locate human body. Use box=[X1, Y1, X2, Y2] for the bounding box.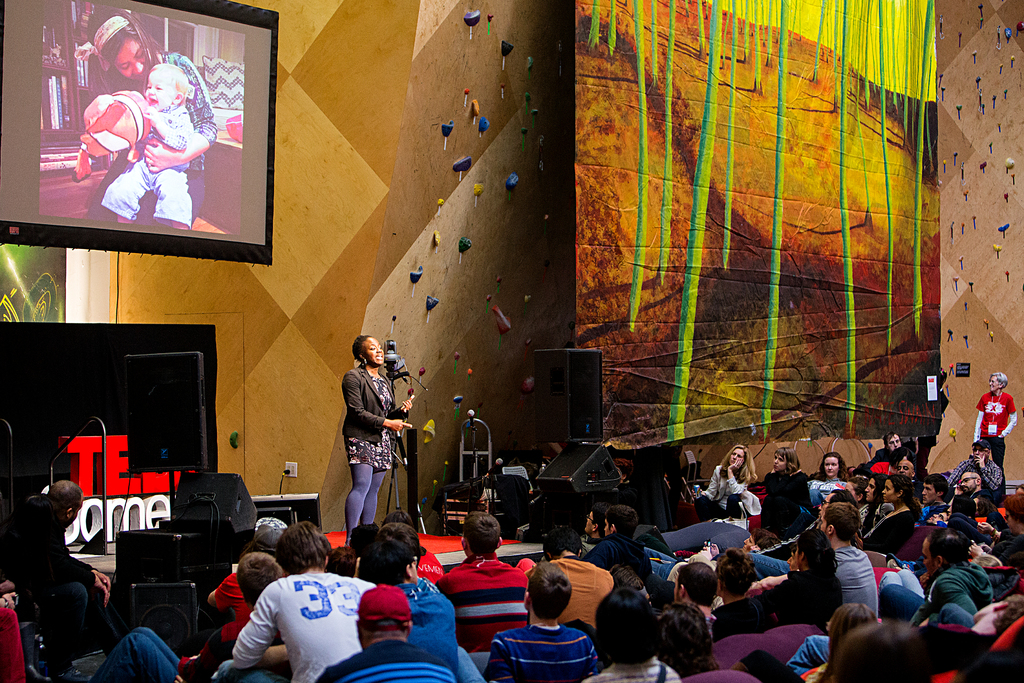
box=[0, 584, 28, 682].
